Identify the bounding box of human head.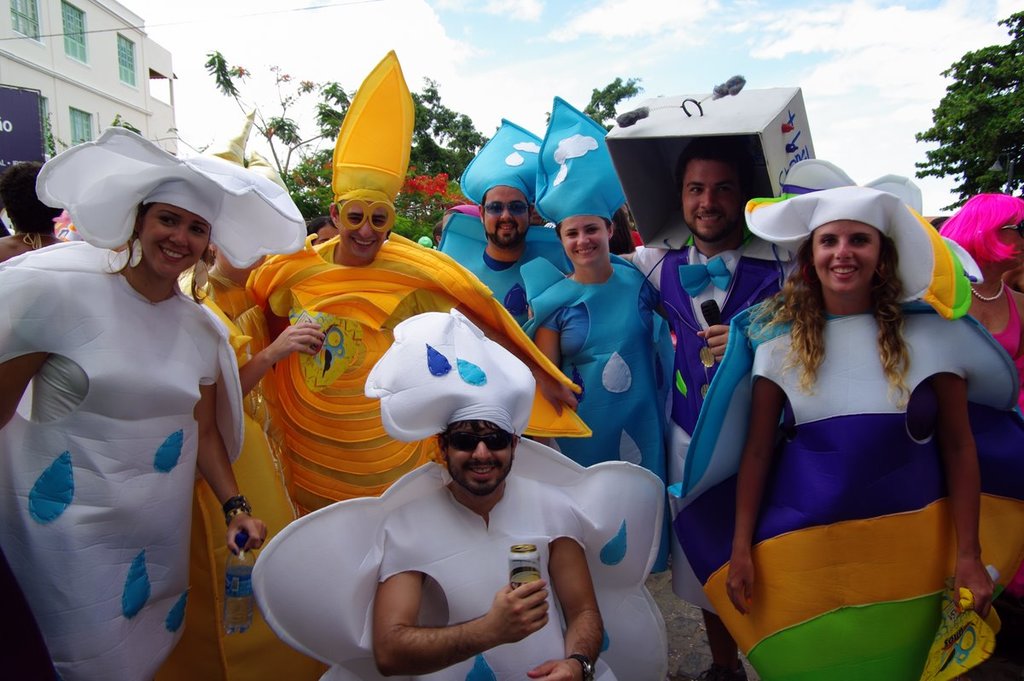
436/407/523/494.
